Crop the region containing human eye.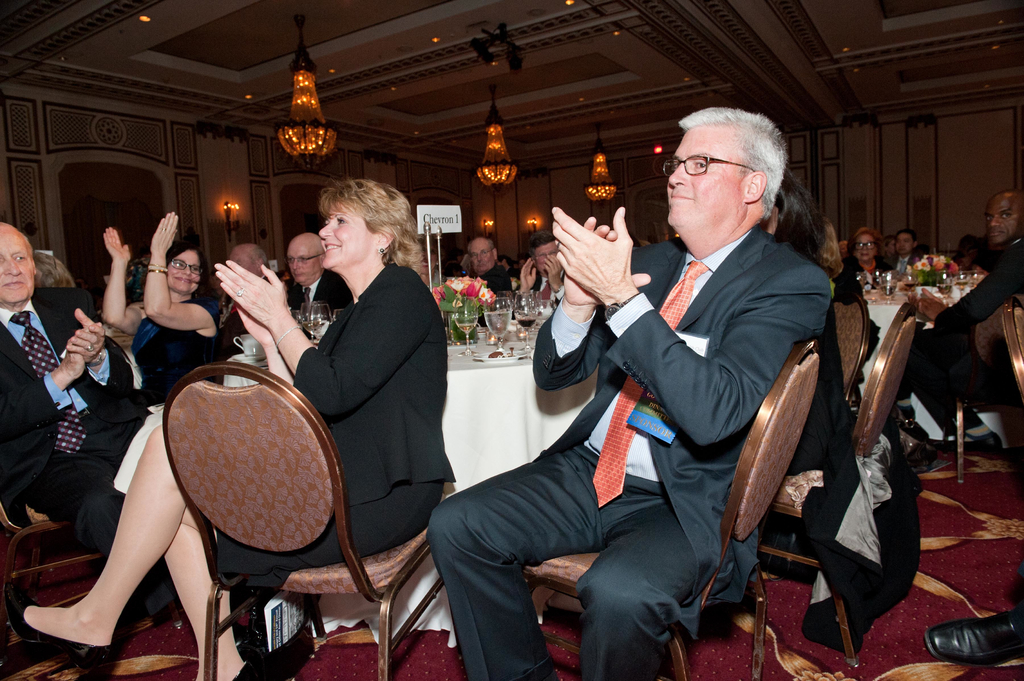
Crop region: [857,243,862,246].
